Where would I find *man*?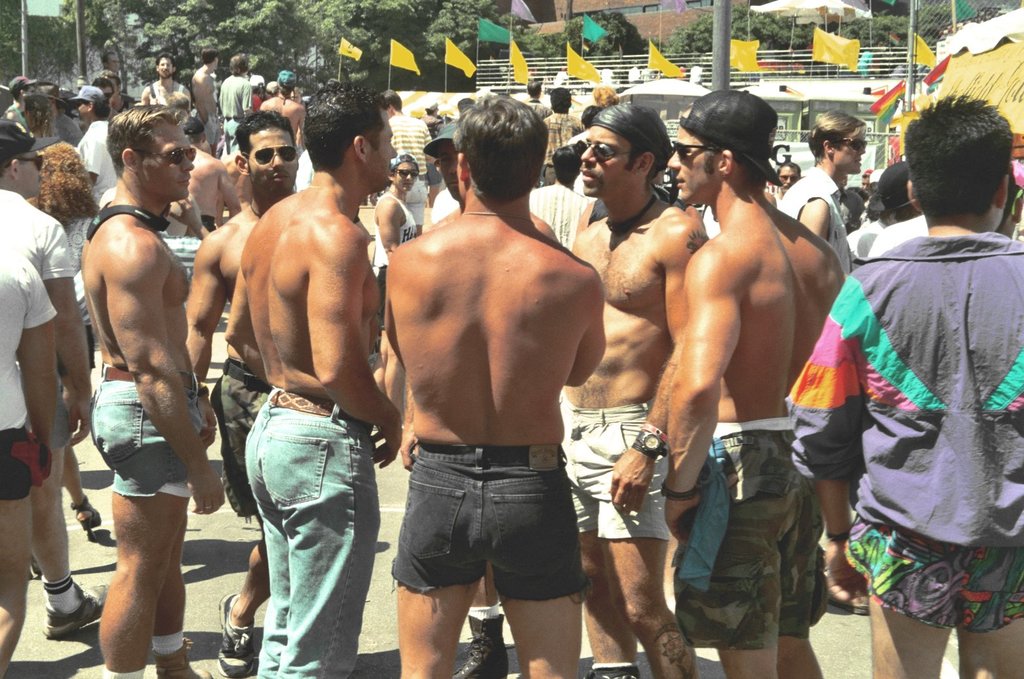
At region(779, 107, 868, 274).
